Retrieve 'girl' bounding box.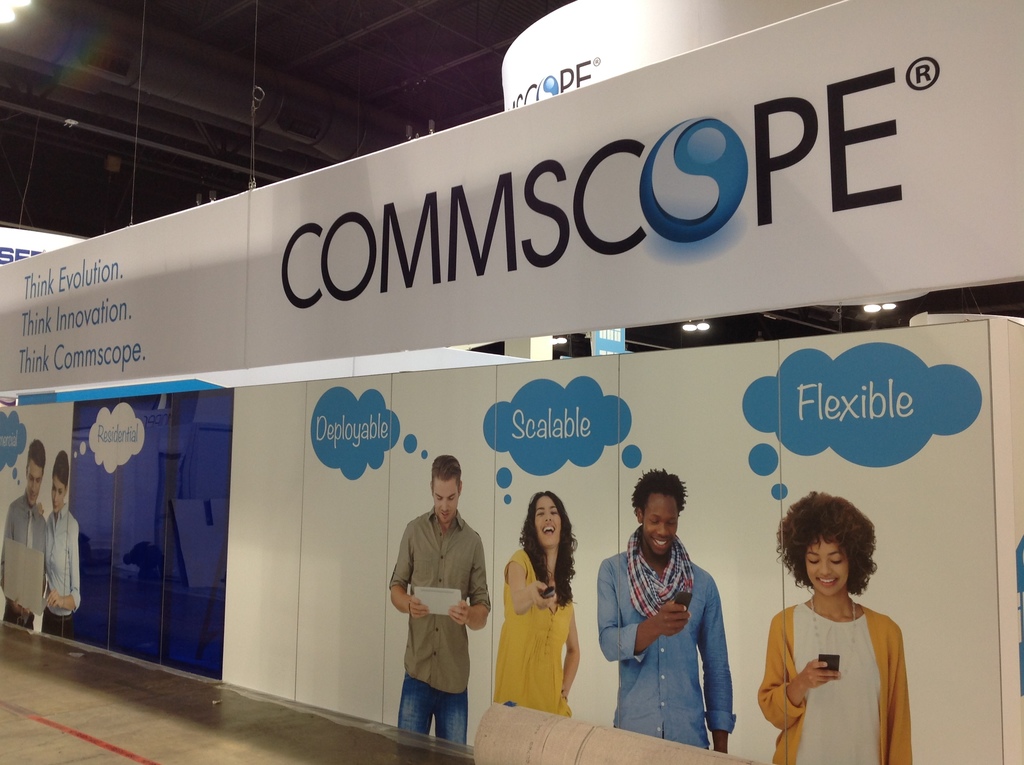
Bounding box: detection(494, 488, 580, 712).
